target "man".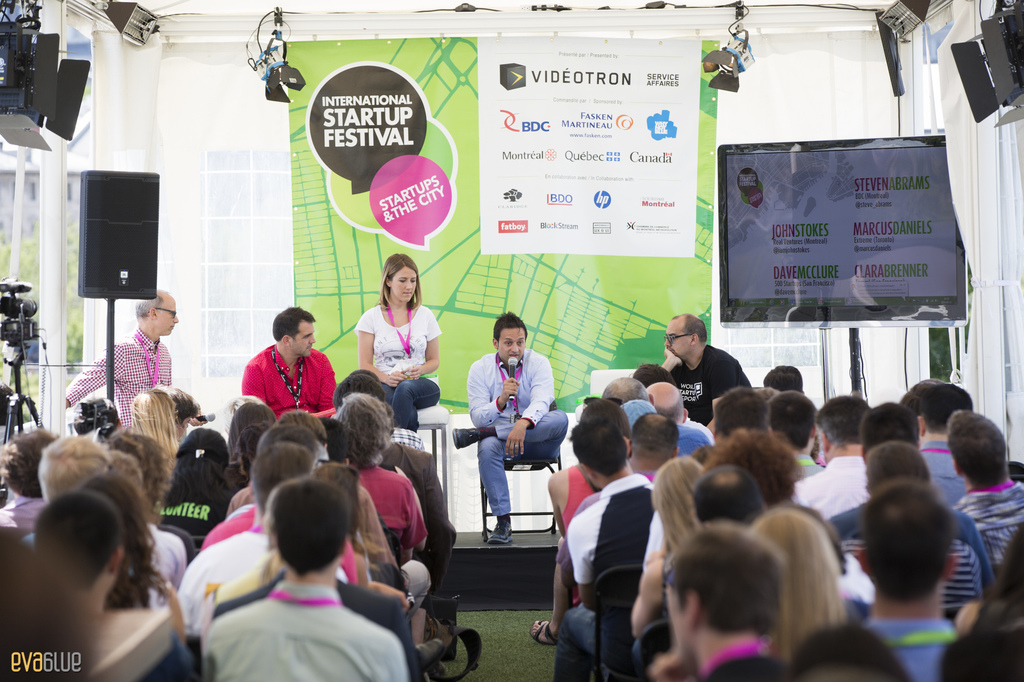
Target region: 836:440:997:598.
